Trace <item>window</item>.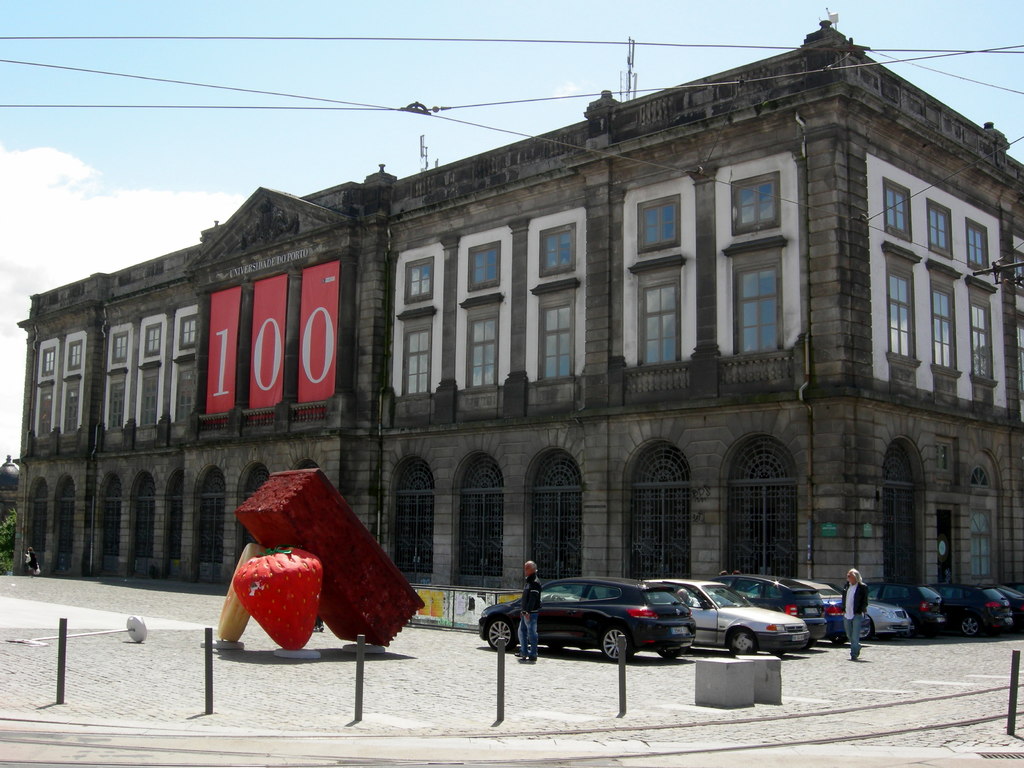
Traced to crop(96, 477, 131, 563).
